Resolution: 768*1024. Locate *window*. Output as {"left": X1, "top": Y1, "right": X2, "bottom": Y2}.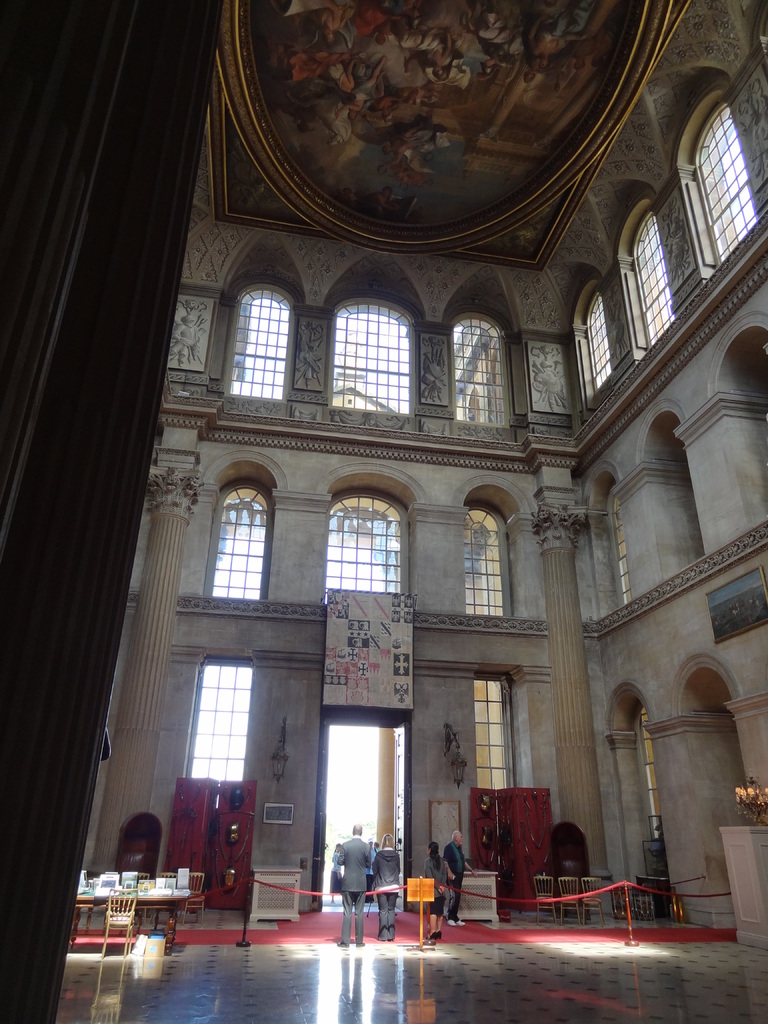
{"left": 461, "top": 477, "right": 522, "bottom": 620}.
